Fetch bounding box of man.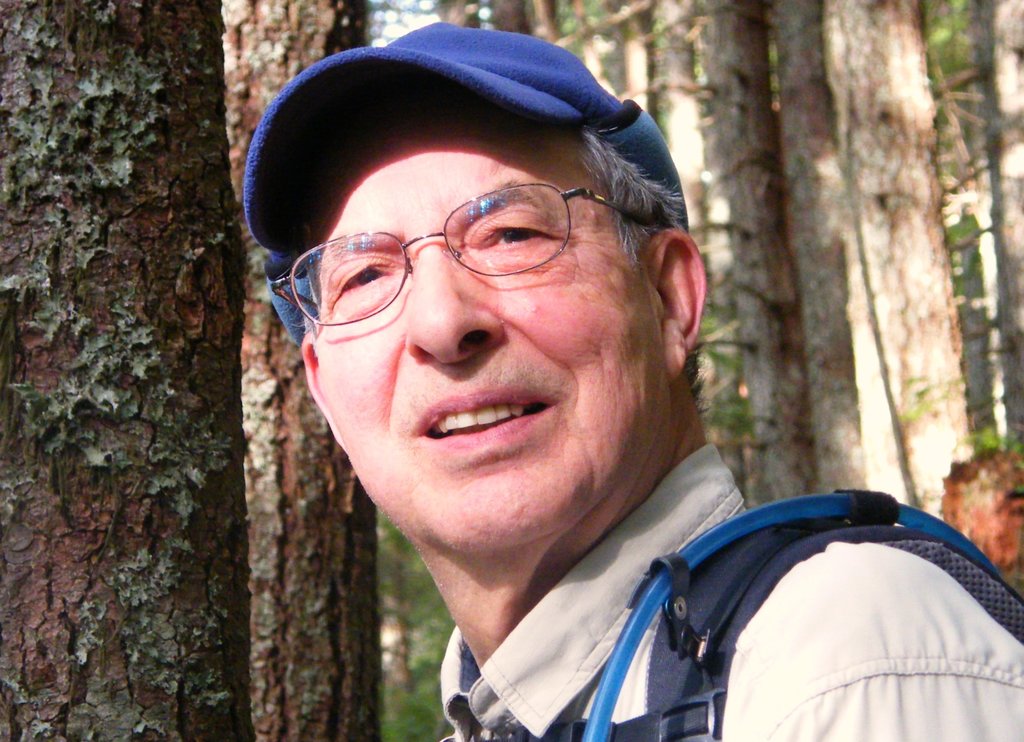
Bbox: [left=186, top=44, right=998, bottom=740].
